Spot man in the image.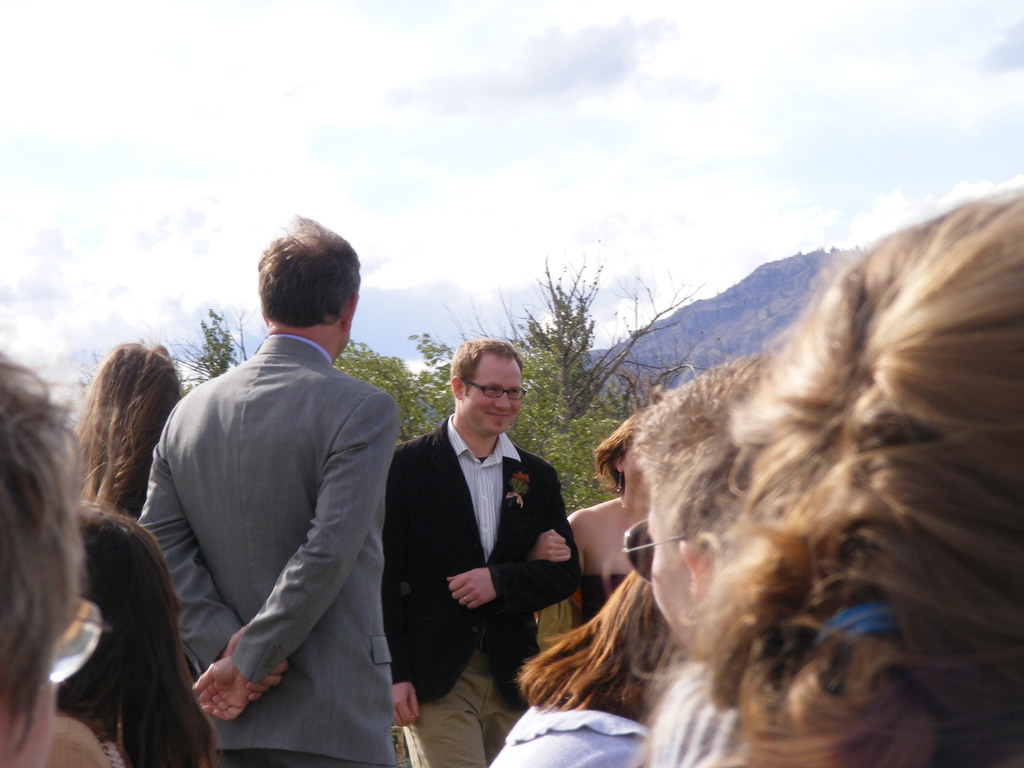
man found at bbox=(382, 339, 580, 767).
